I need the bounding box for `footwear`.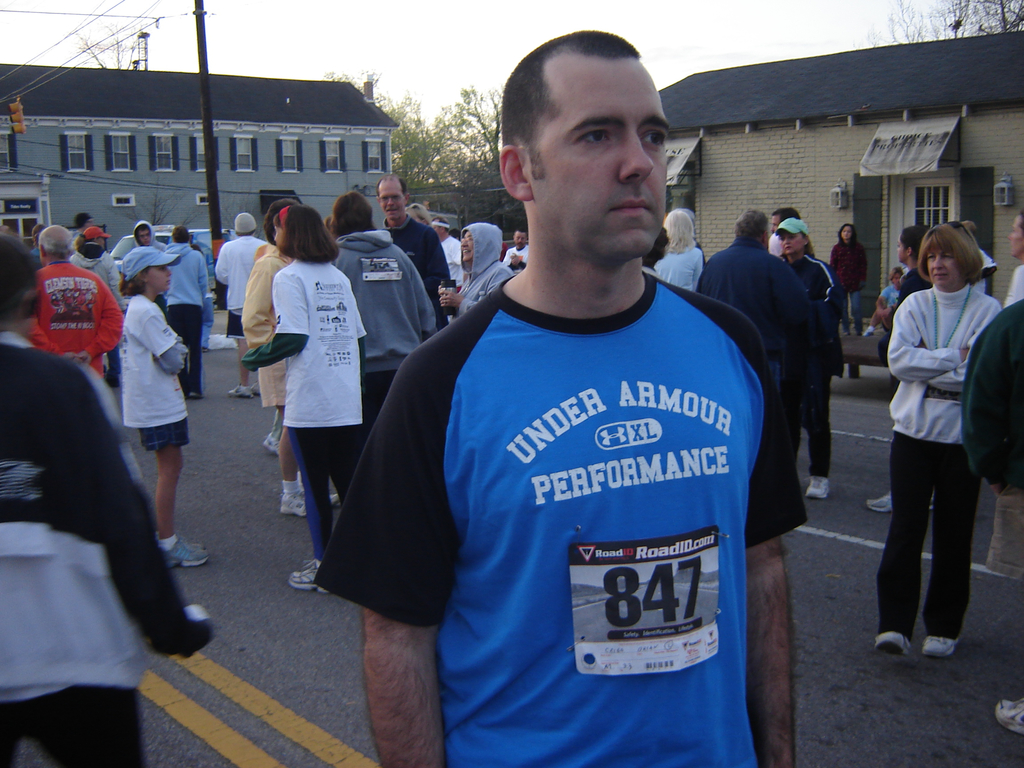
Here it is: 260, 431, 284, 455.
